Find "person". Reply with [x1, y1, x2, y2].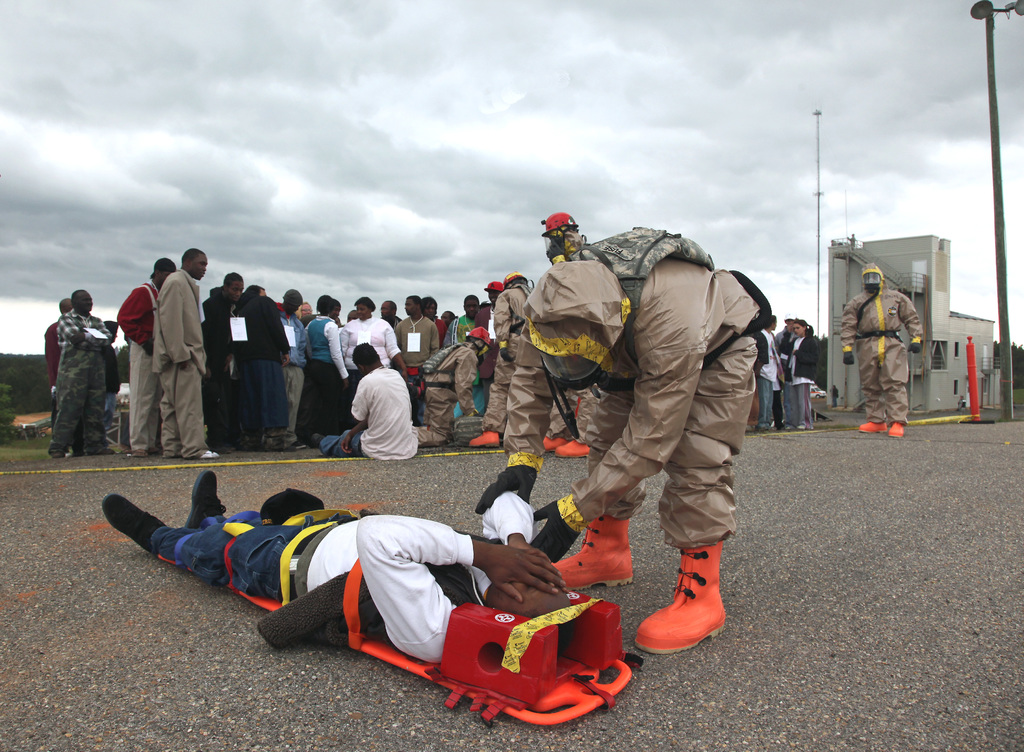
[234, 281, 294, 453].
